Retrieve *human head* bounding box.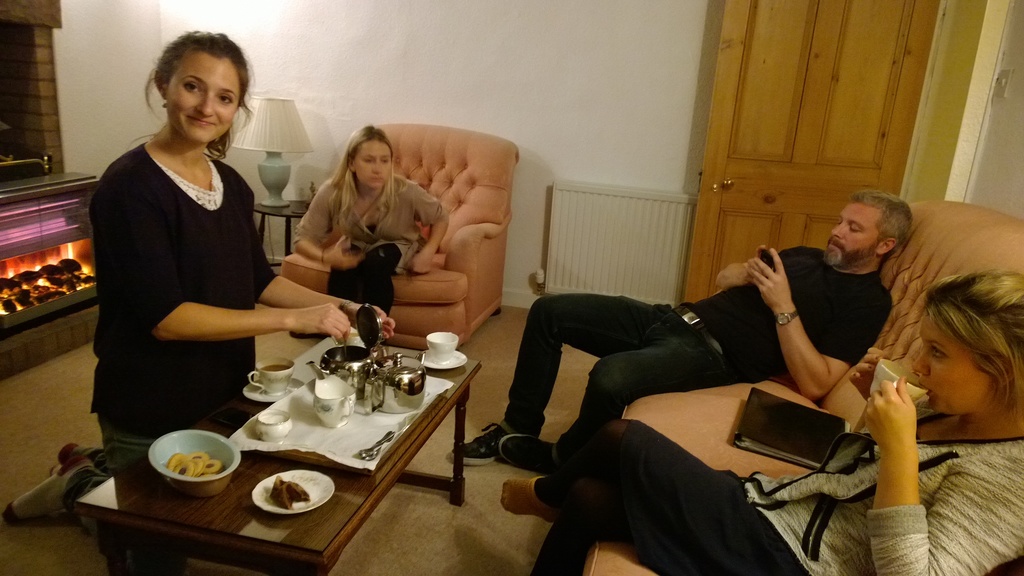
Bounding box: bbox(342, 120, 392, 195).
